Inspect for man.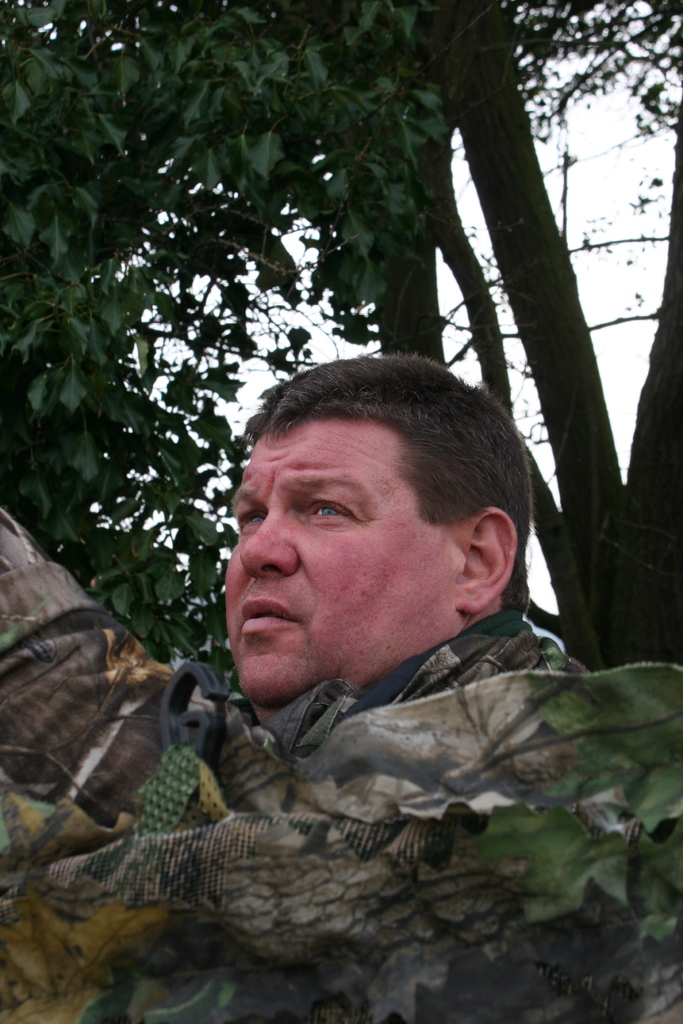
Inspection: {"left": 0, "top": 354, "right": 682, "bottom": 1019}.
